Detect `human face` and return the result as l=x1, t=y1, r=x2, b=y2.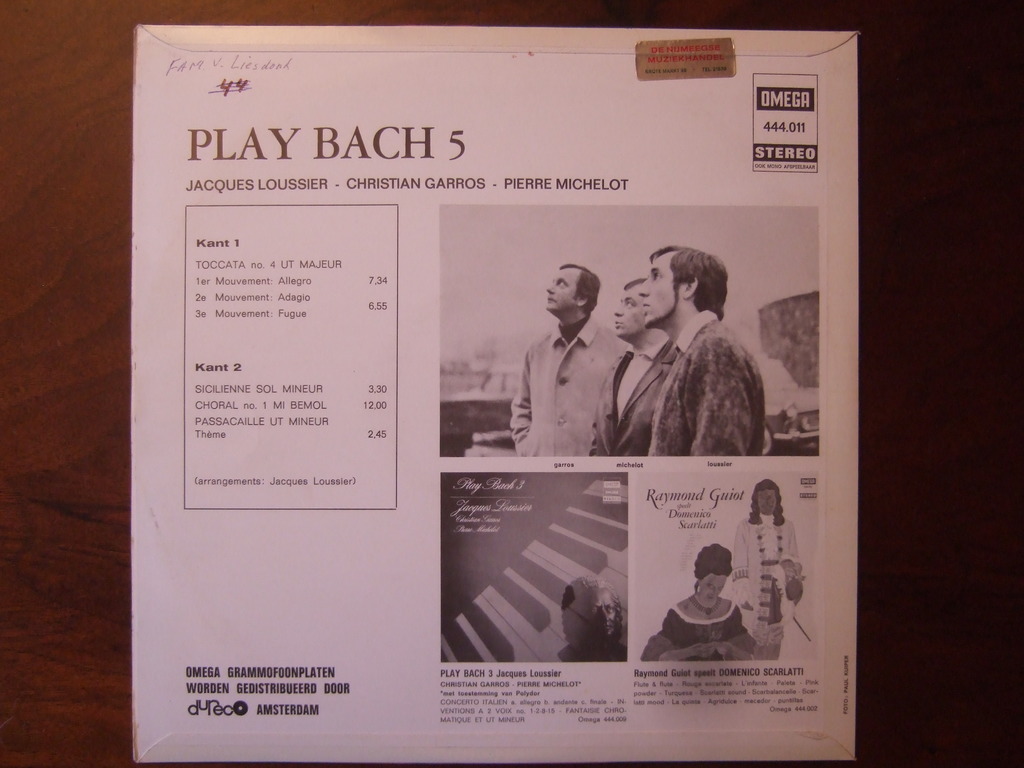
l=610, t=287, r=644, b=335.
